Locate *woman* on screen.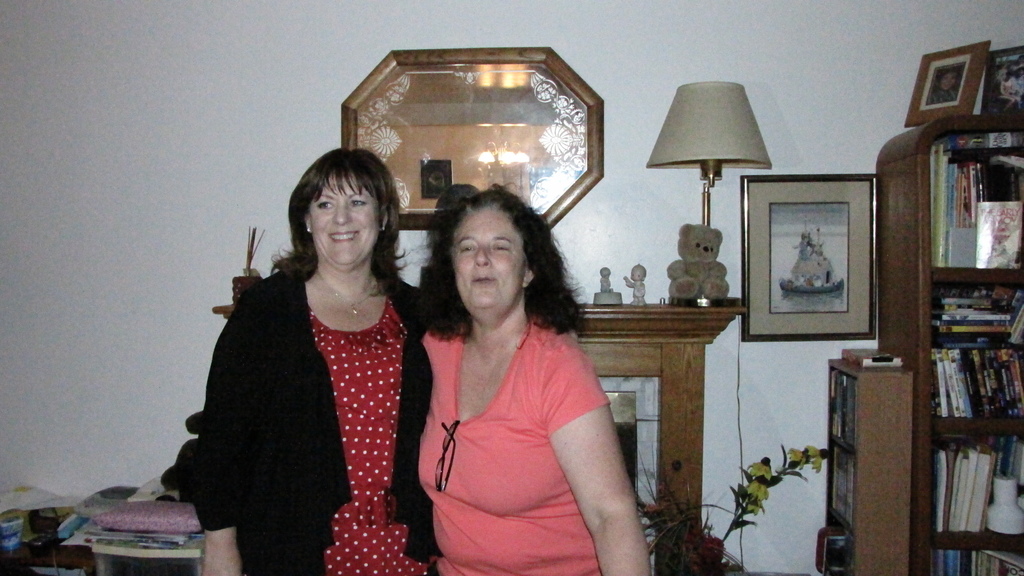
On screen at bbox(174, 141, 431, 570).
